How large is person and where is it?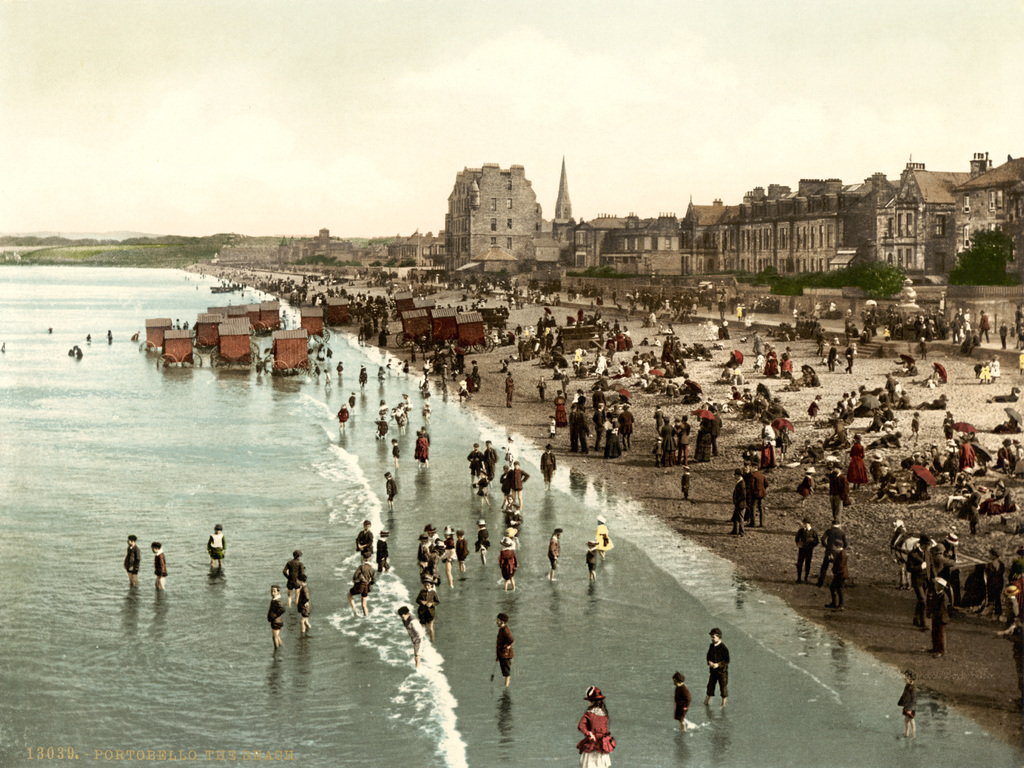
Bounding box: <region>552, 389, 568, 427</region>.
